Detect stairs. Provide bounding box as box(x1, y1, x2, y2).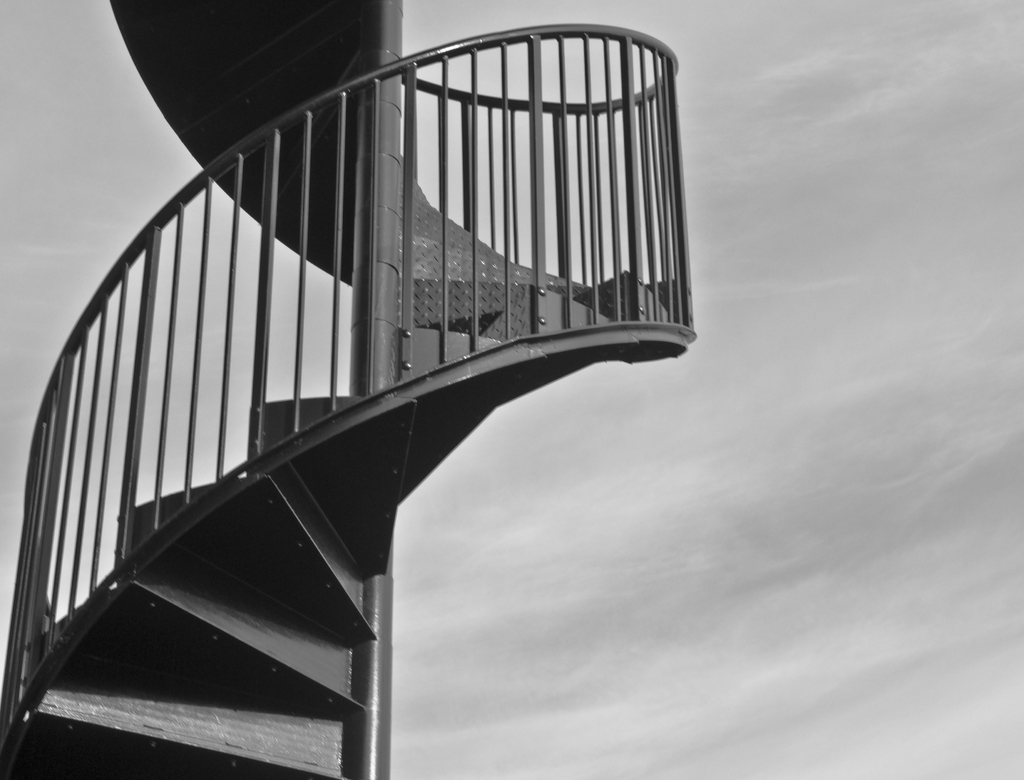
box(22, 270, 689, 685).
